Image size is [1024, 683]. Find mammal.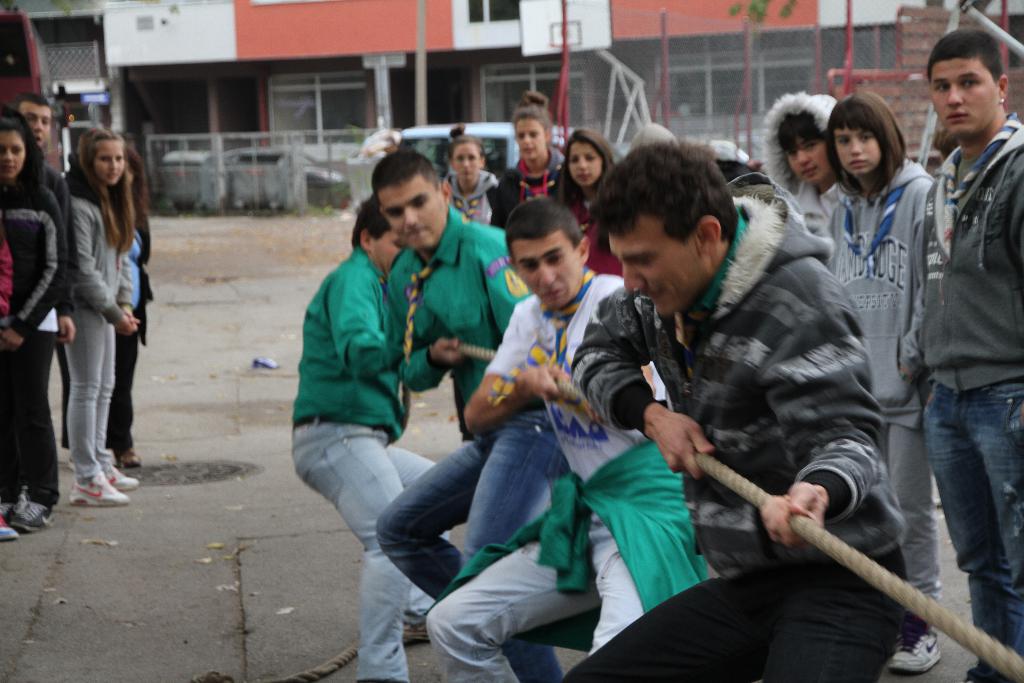
pyautogui.locateOnScreen(829, 90, 934, 671).
